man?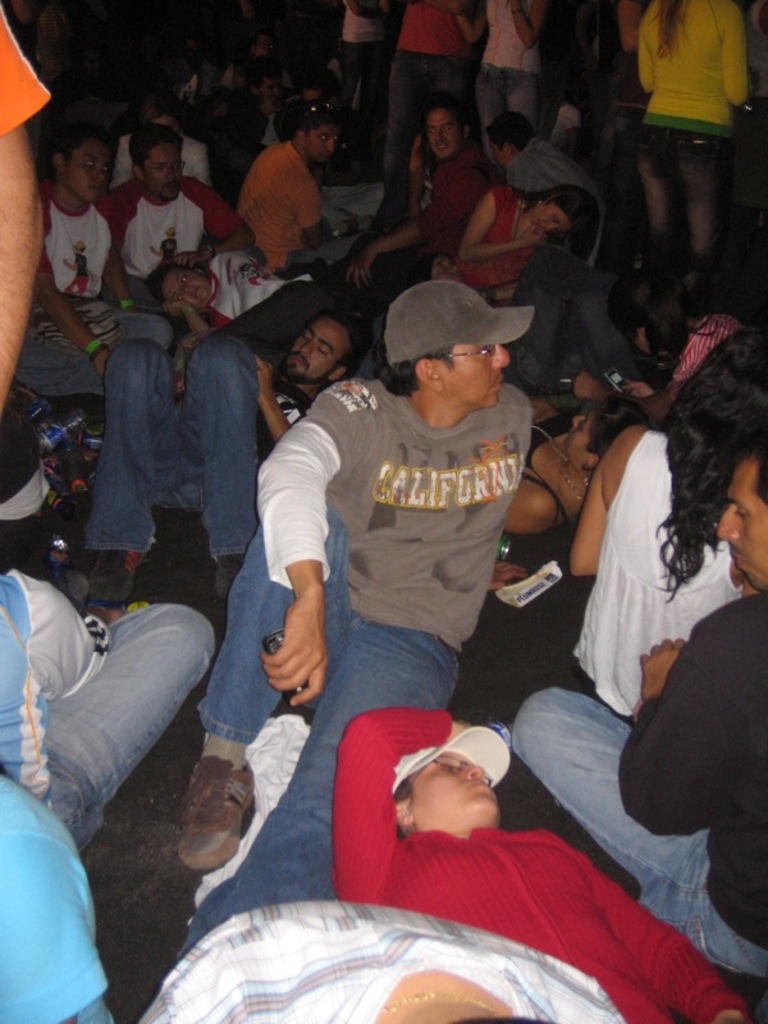
bbox=[15, 128, 193, 408]
